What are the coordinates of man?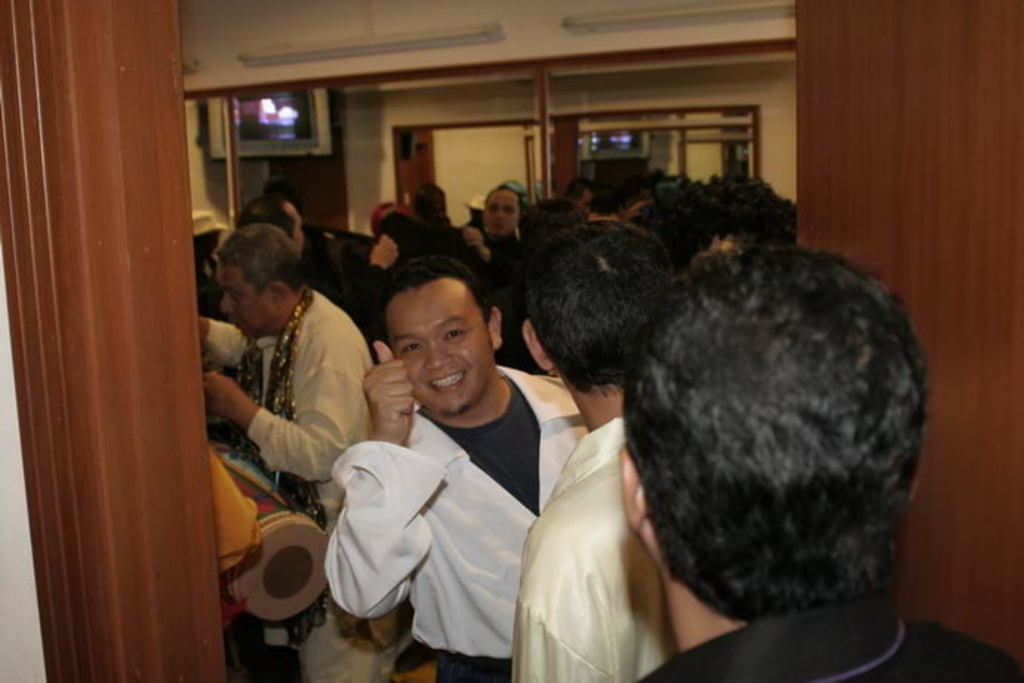
476, 178, 523, 243.
